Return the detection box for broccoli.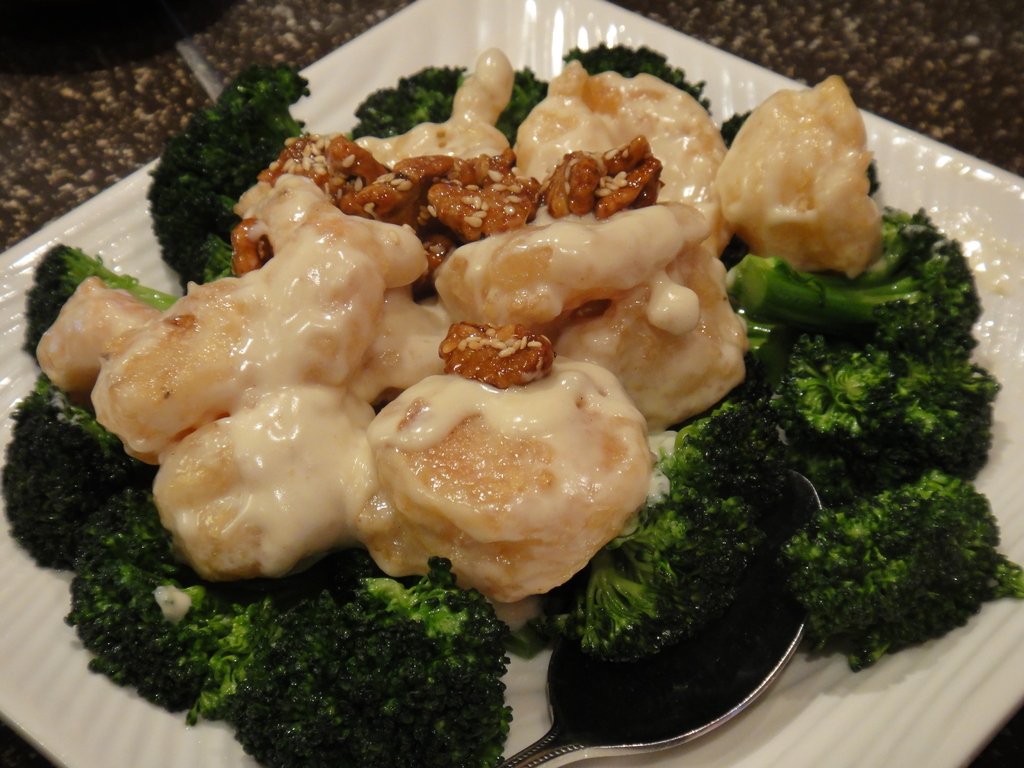
box(349, 63, 554, 146).
